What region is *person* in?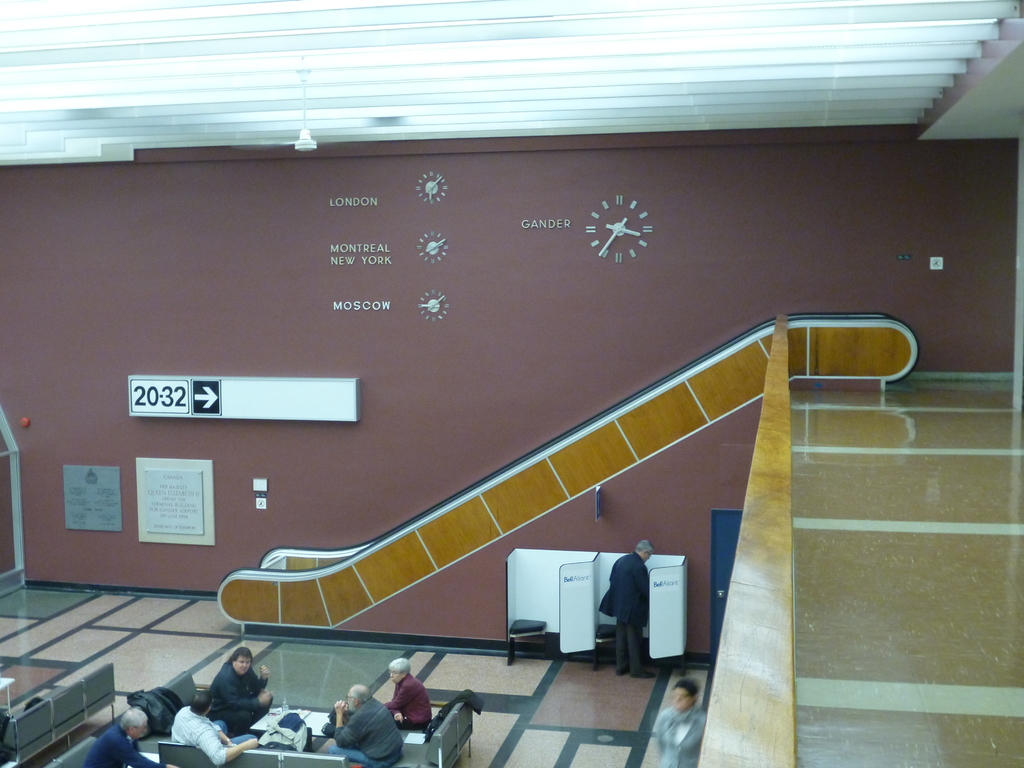
x1=387 y1=656 x2=433 y2=735.
